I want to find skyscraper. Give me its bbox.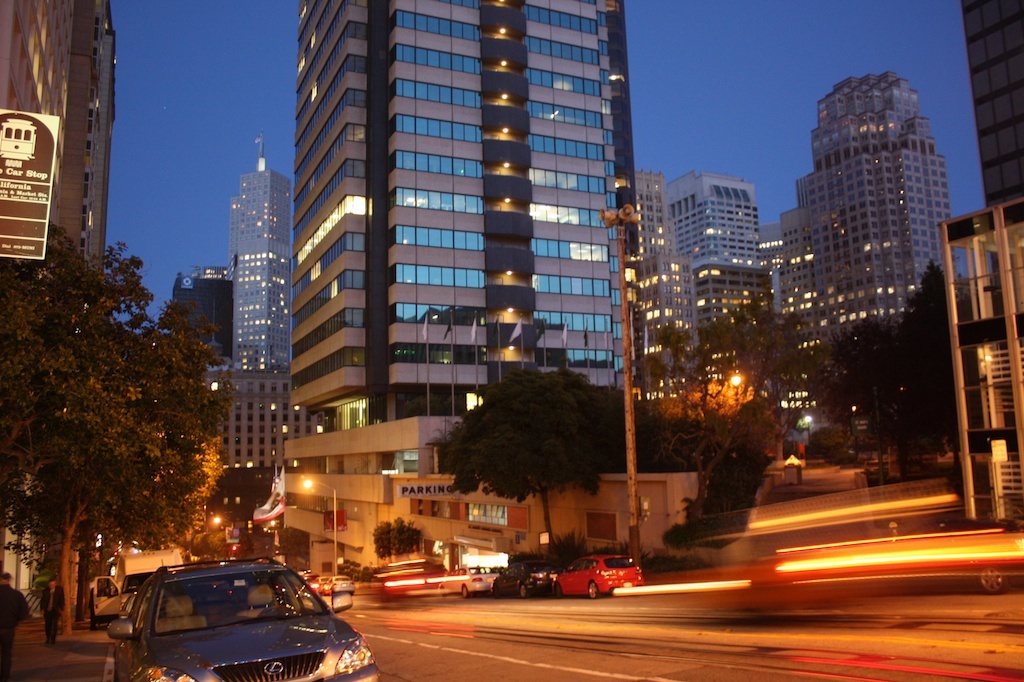
select_region(222, 138, 291, 367).
